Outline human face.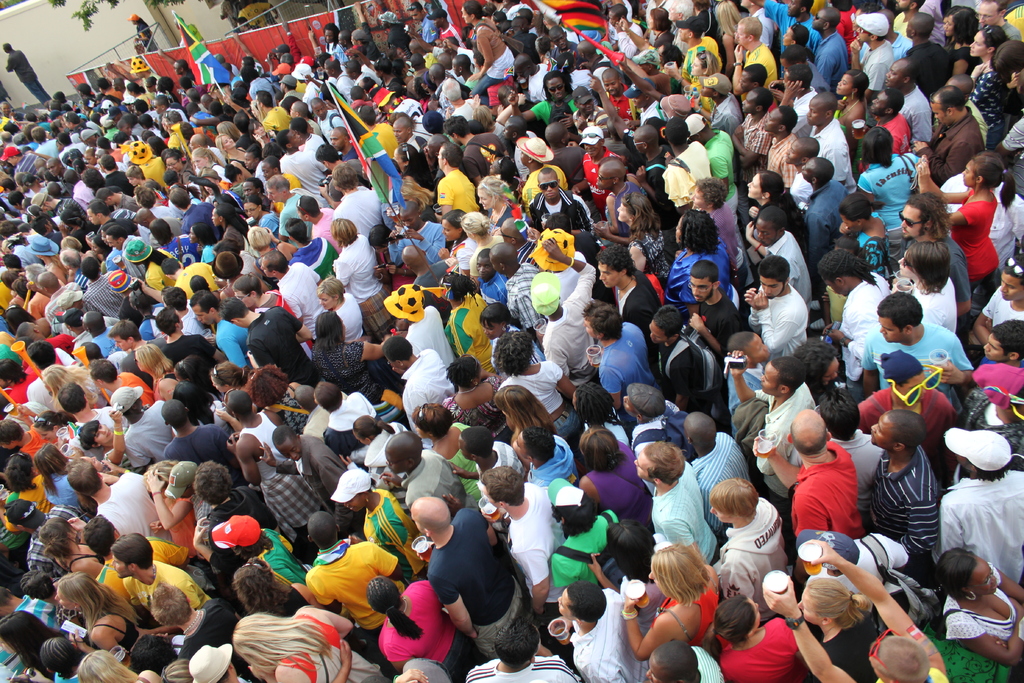
Outline: bbox=(435, 150, 444, 169).
